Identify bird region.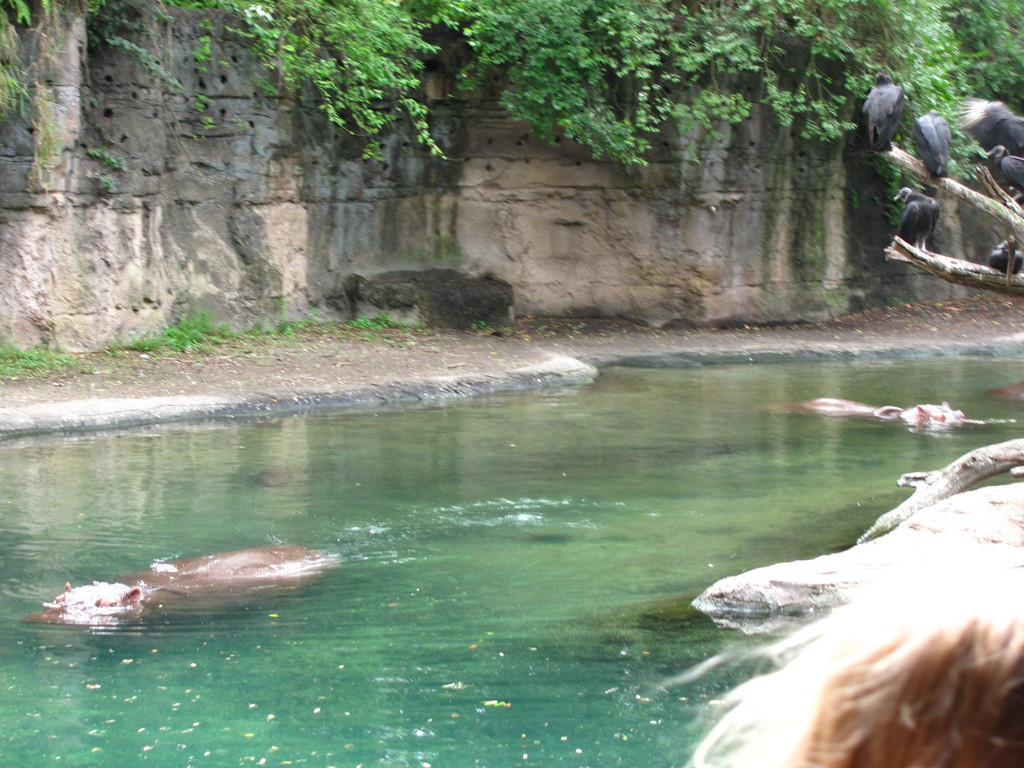
Region: x1=880 y1=183 x2=941 y2=257.
